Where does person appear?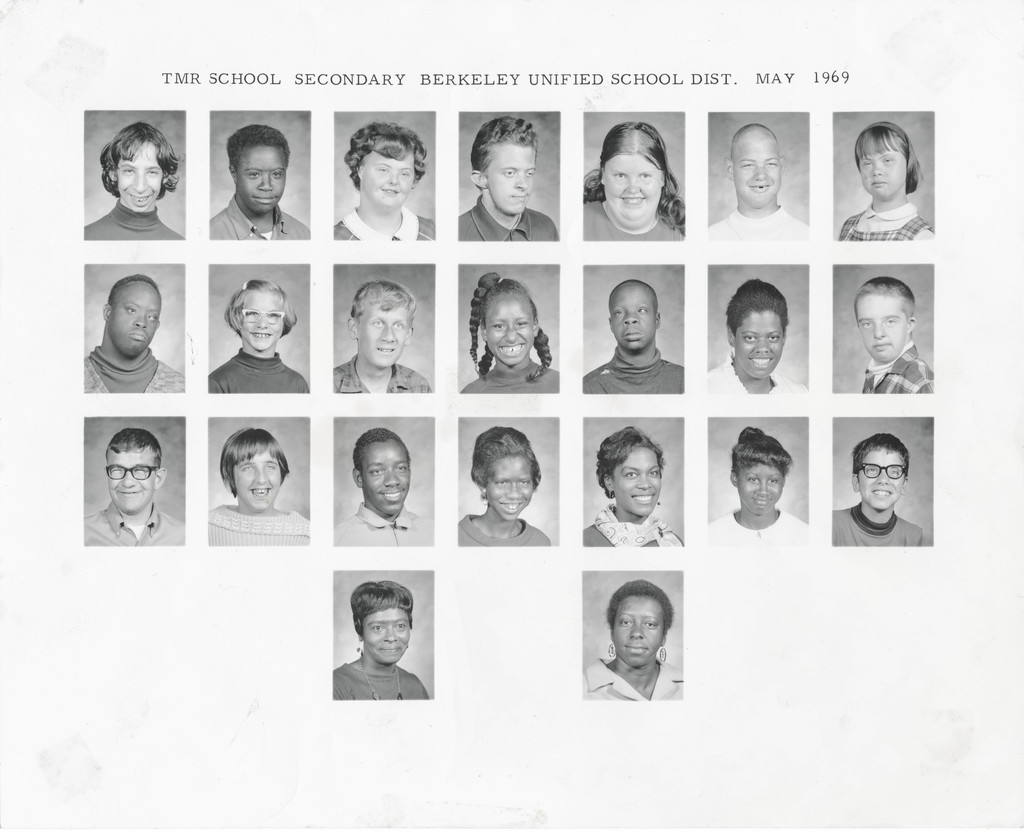
Appears at bbox(828, 433, 923, 551).
